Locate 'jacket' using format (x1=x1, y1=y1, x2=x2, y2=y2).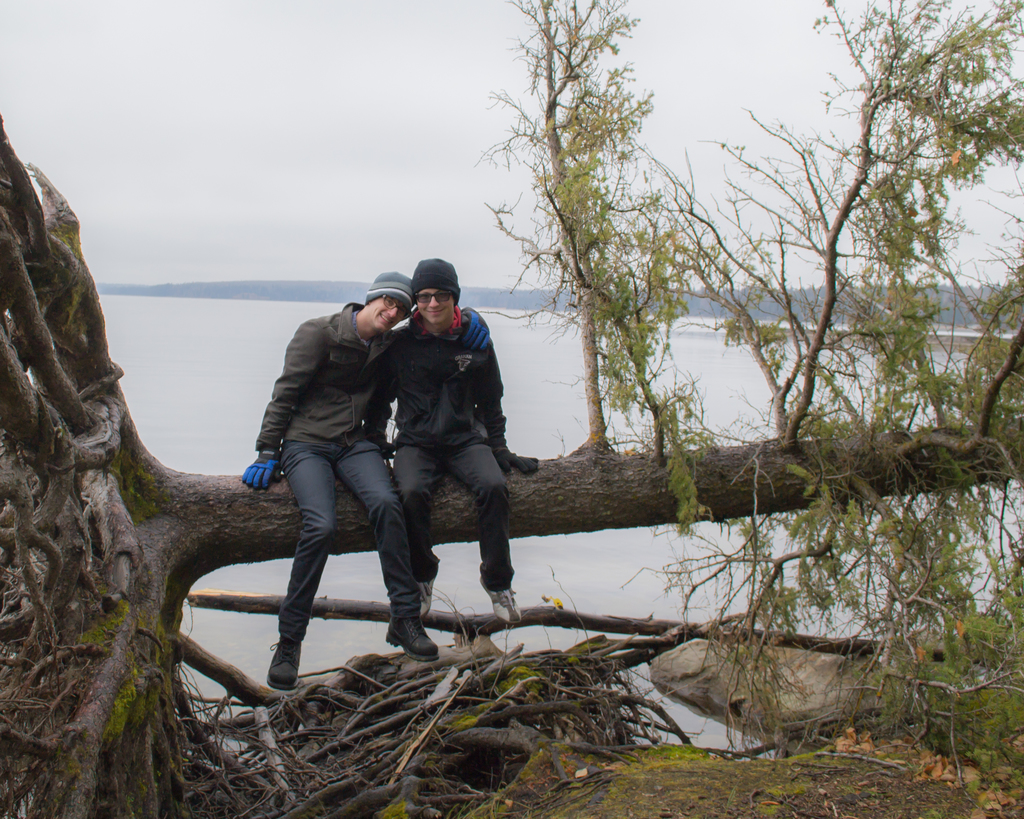
(x1=253, y1=303, x2=391, y2=459).
